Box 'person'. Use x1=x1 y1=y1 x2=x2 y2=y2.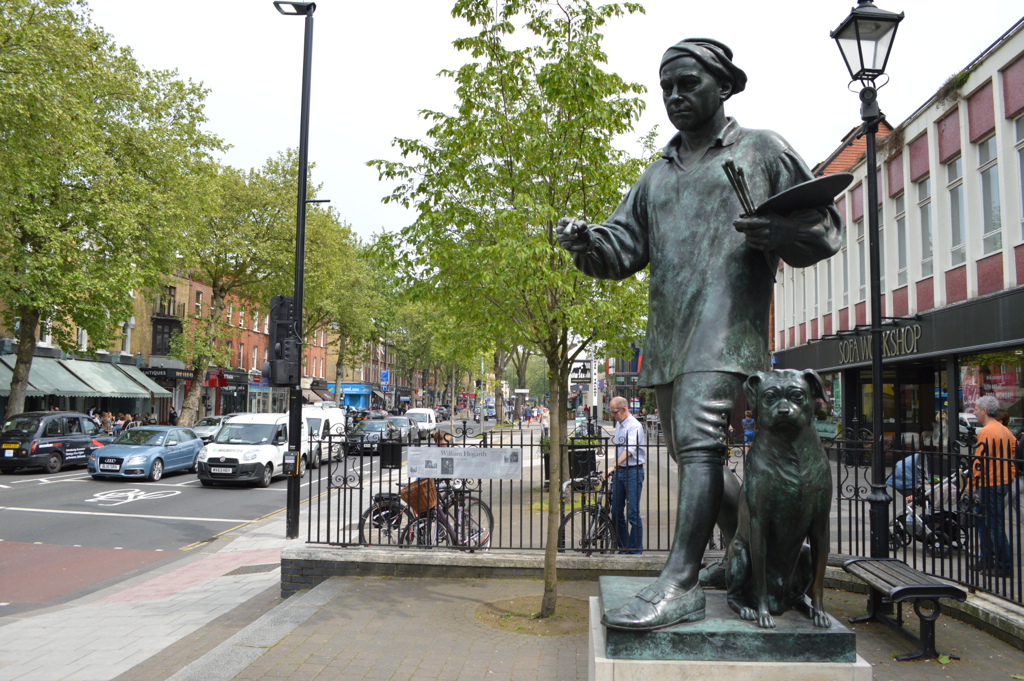
x1=168 y1=402 x2=180 y2=429.
